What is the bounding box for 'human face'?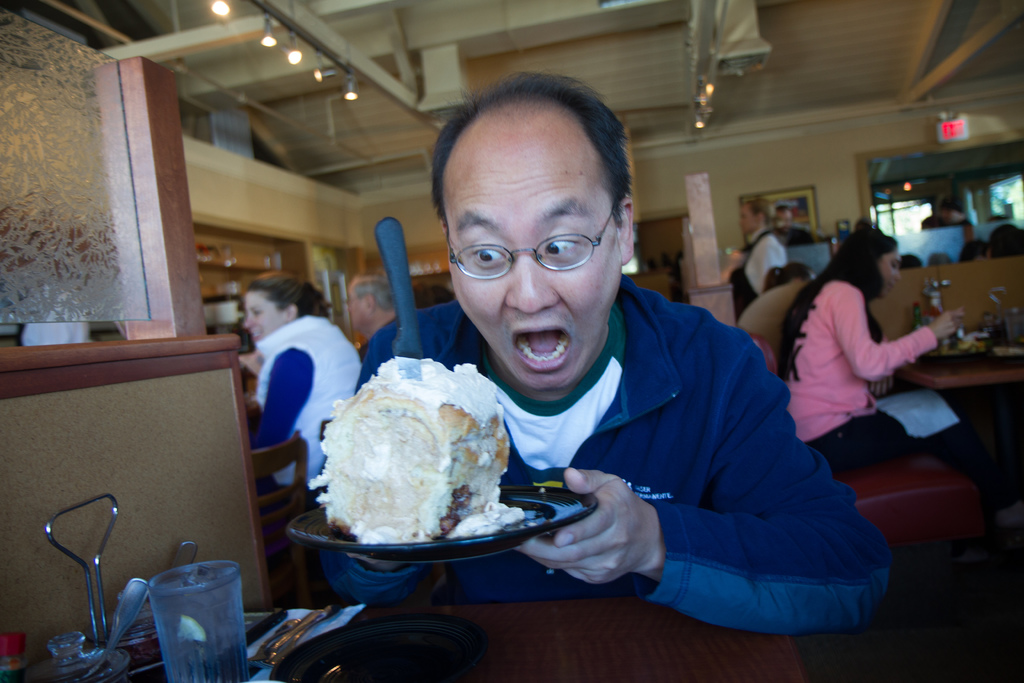
crop(880, 248, 904, 300).
